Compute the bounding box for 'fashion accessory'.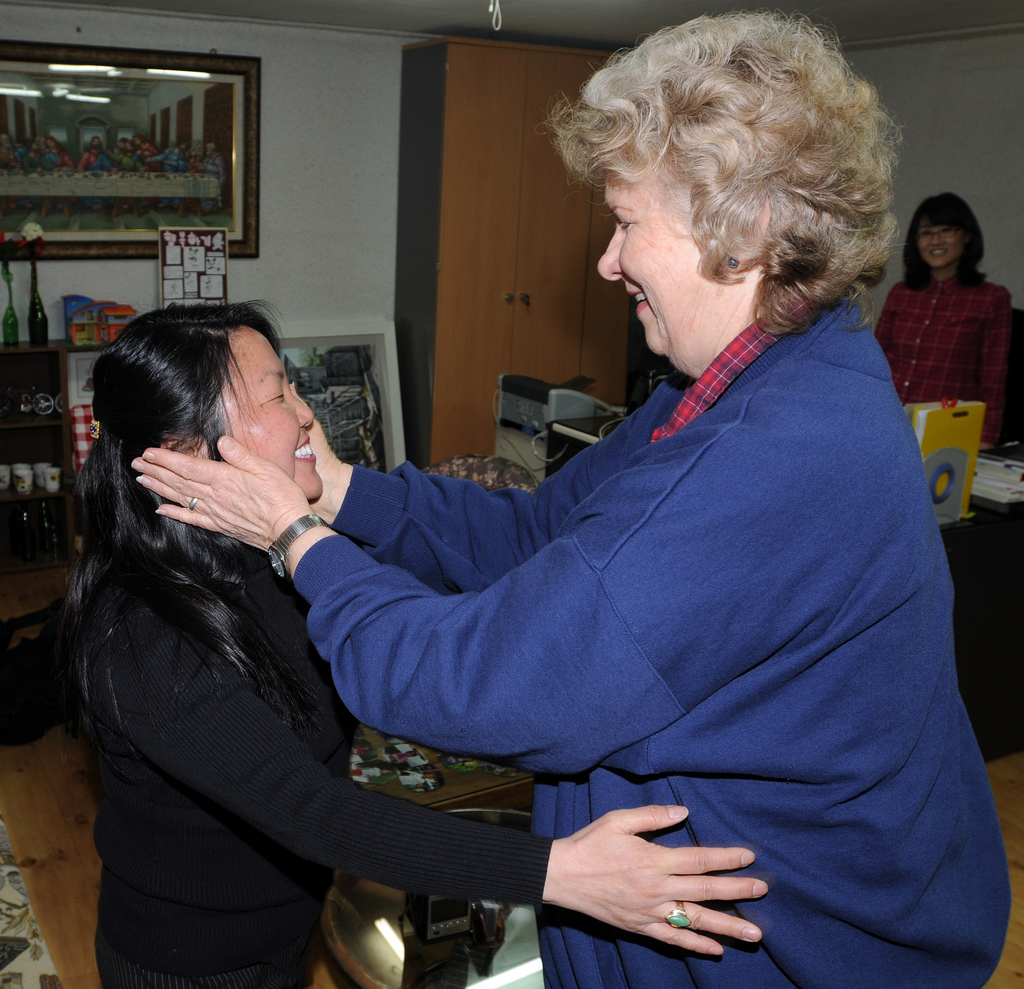
box(728, 256, 737, 268).
